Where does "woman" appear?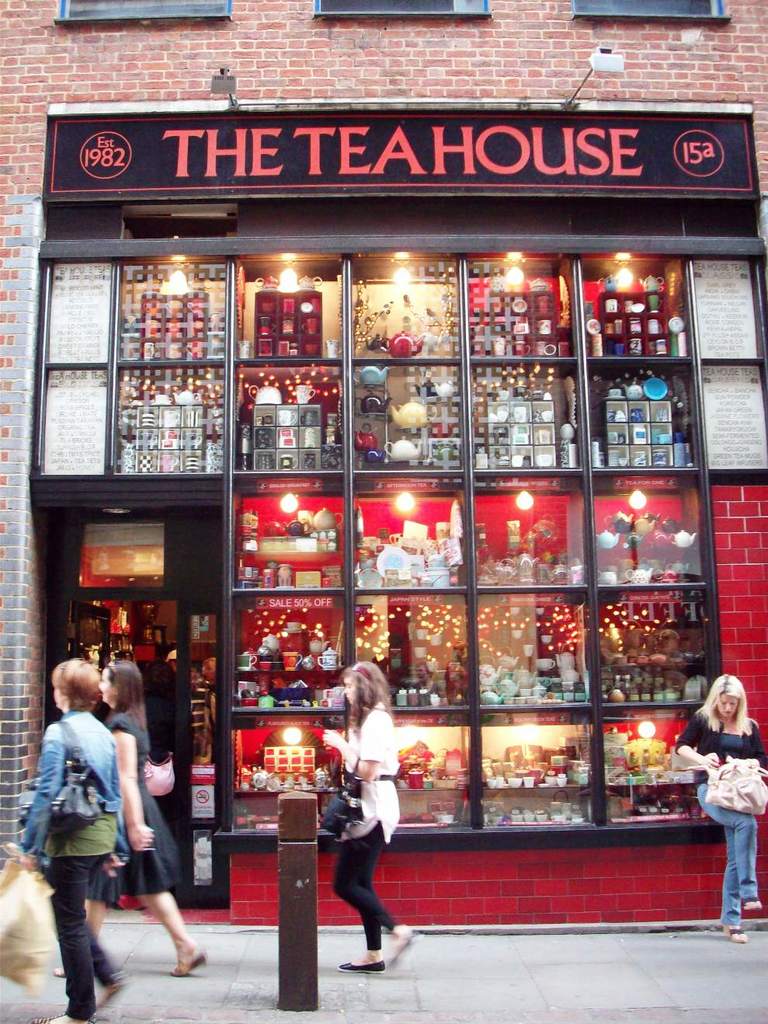
Appears at box=[676, 672, 767, 939].
